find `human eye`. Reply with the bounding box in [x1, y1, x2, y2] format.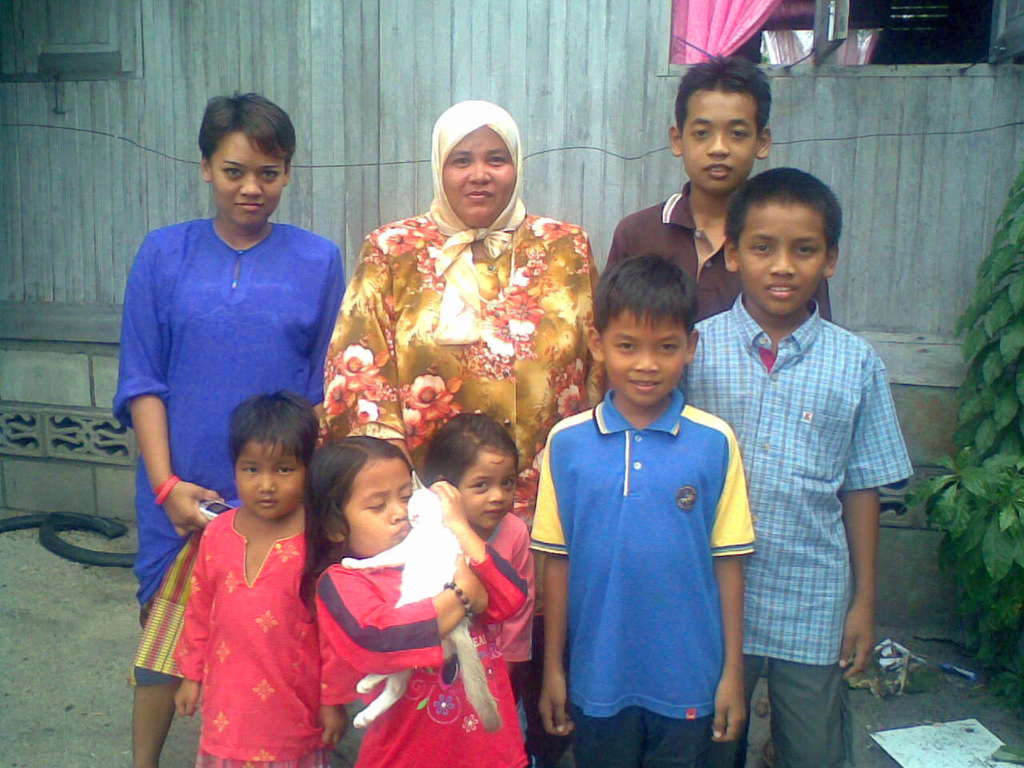
[244, 460, 260, 474].
